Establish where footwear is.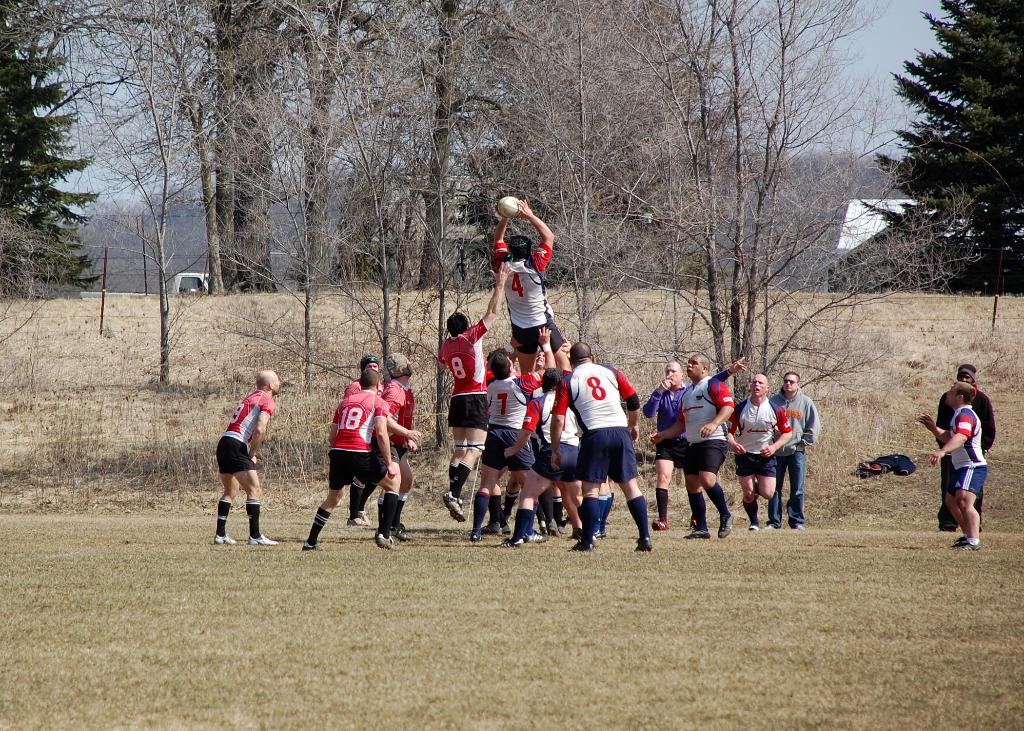
Established at region(296, 543, 323, 552).
